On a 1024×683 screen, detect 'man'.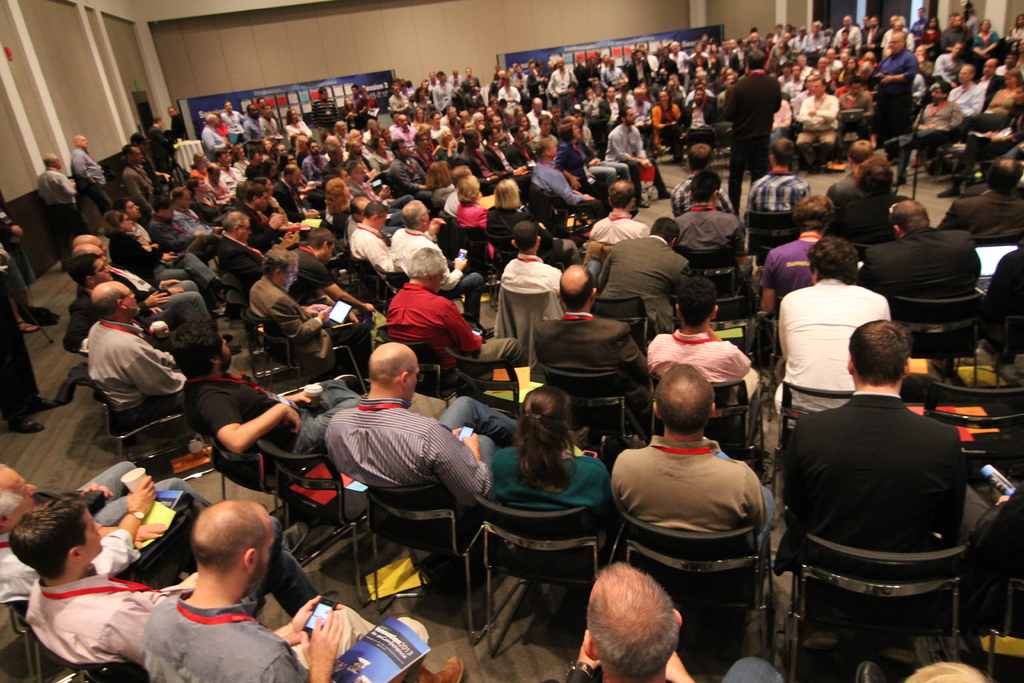
[439, 106, 451, 126].
